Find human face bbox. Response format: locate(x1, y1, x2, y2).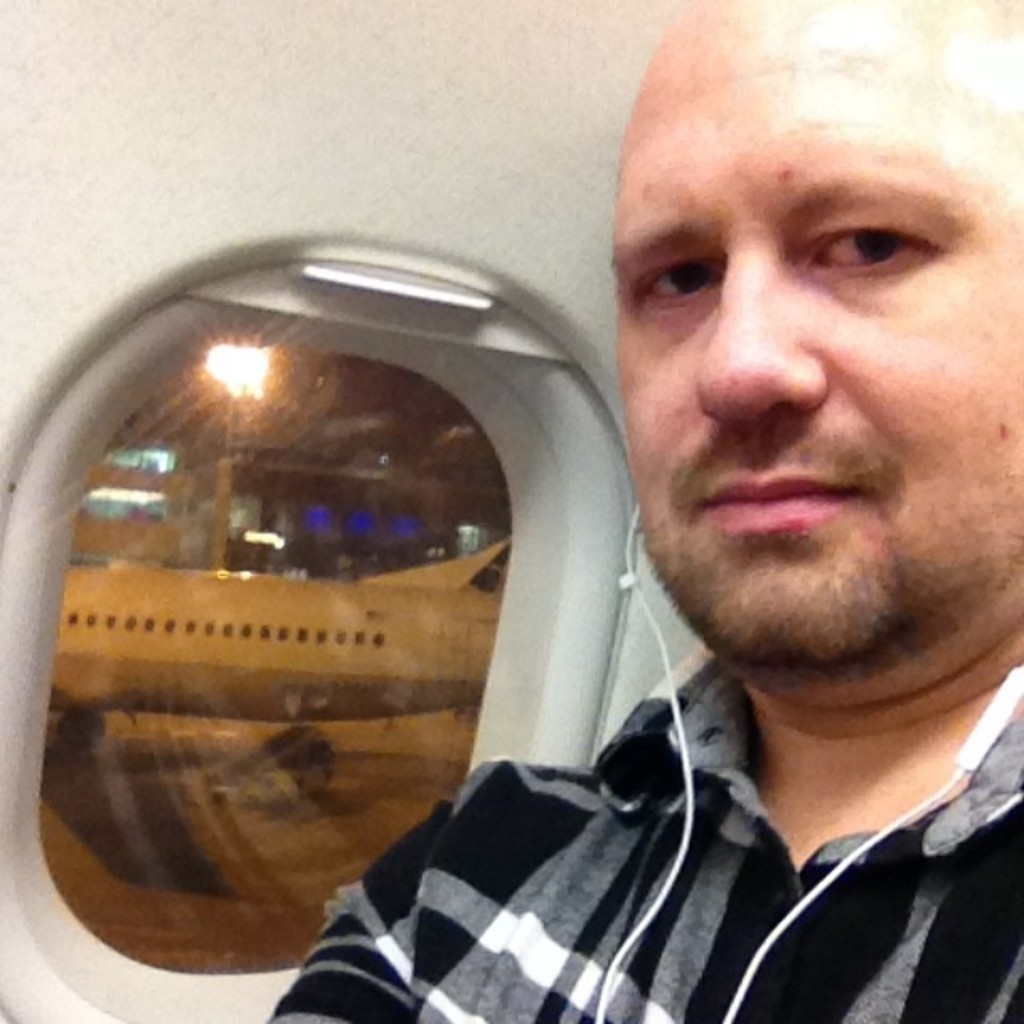
locate(610, 0, 1022, 672).
